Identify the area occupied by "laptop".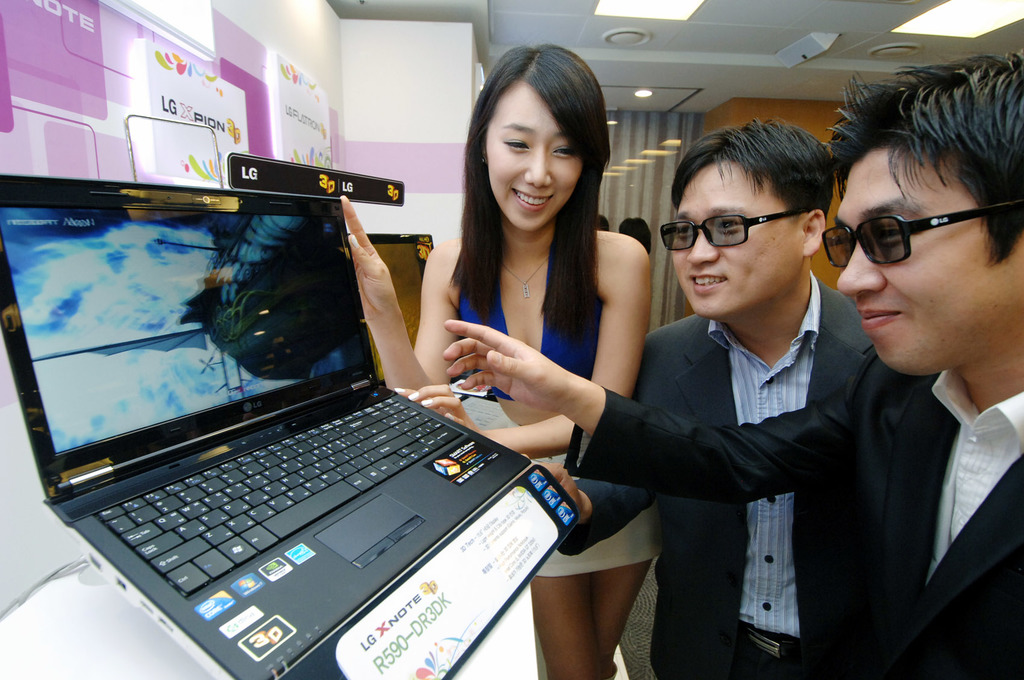
Area: BBox(3, 149, 584, 677).
